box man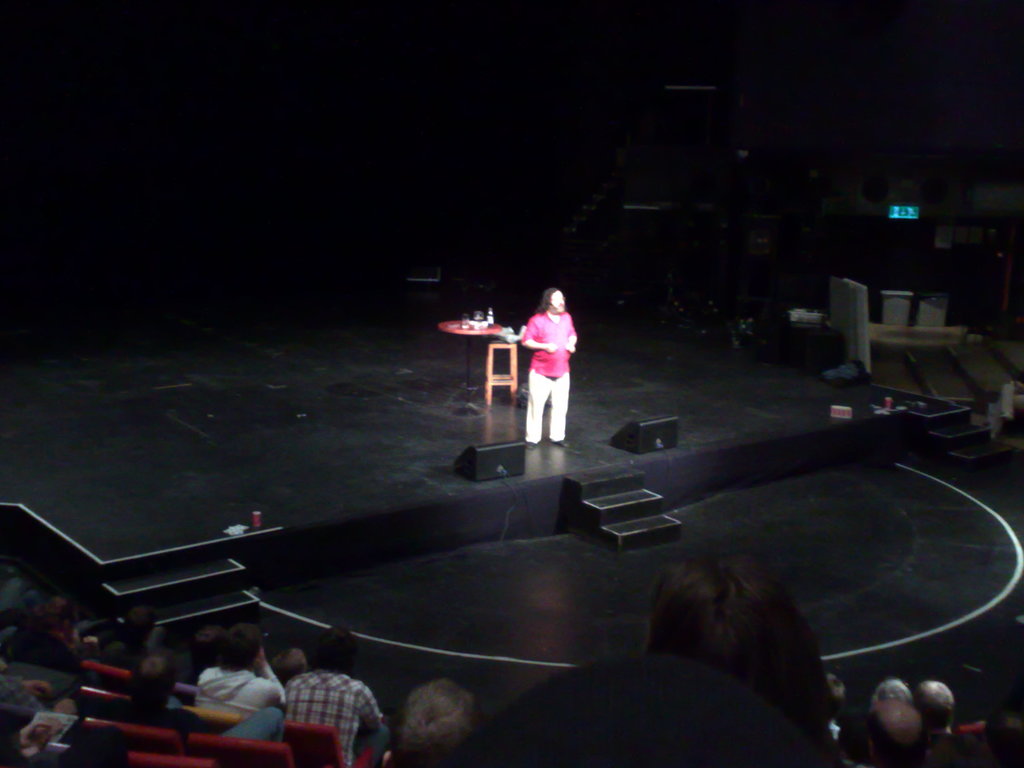
[left=827, top=673, right=847, bottom=744]
